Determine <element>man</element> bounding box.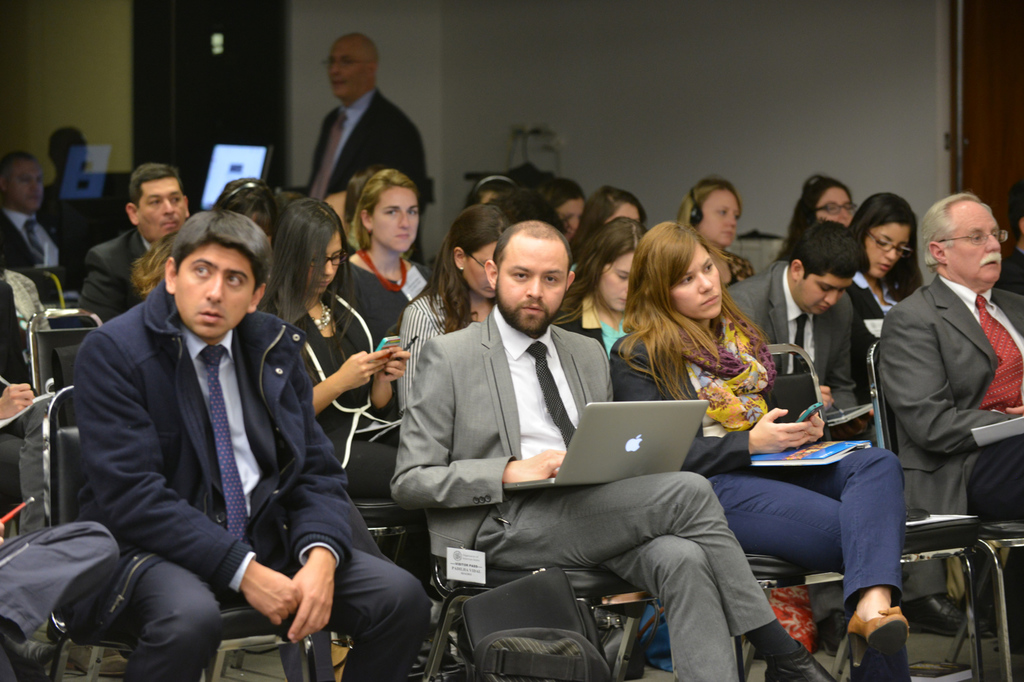
Determined: (304,28,439,225).
